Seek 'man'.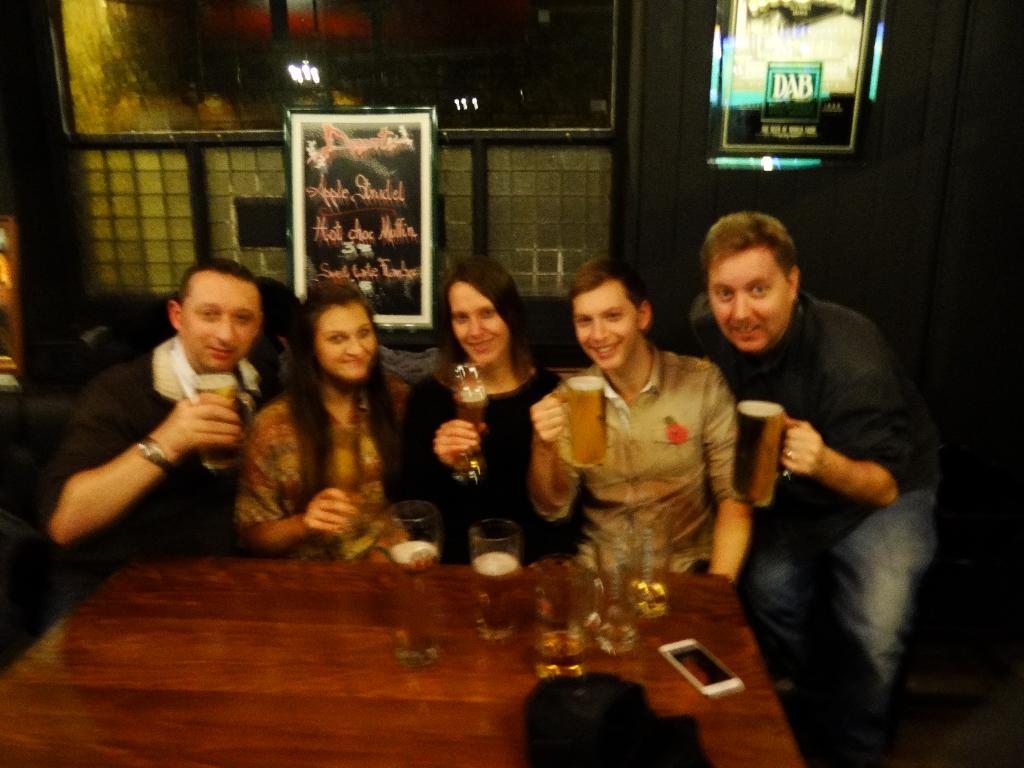
pyautogui.locateOnScreen(39, 257, 287, 586).
